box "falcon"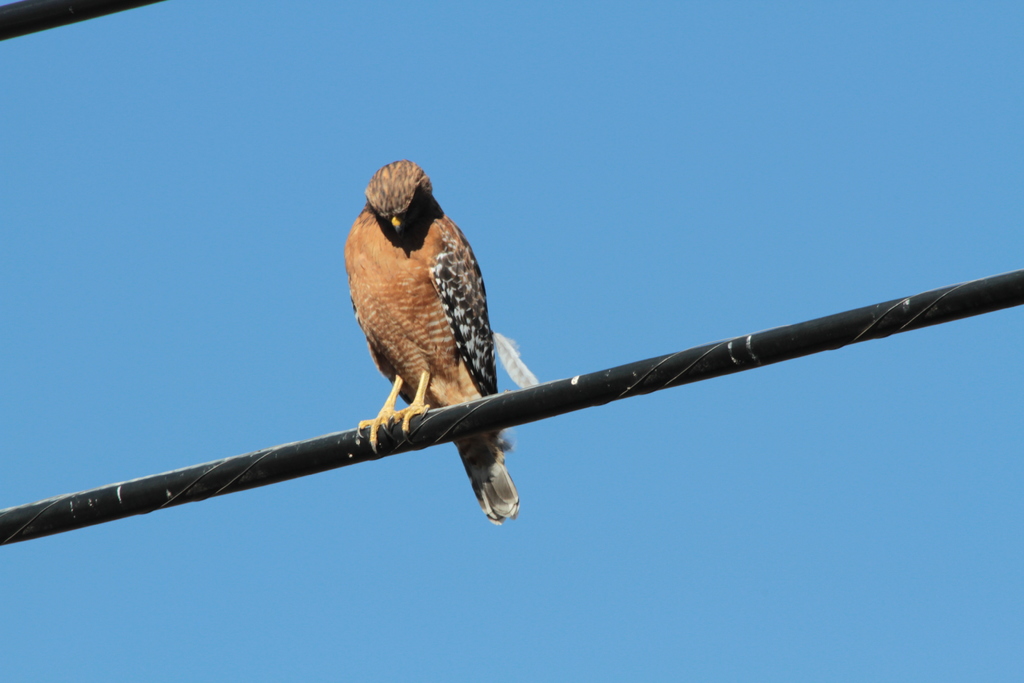
box(344, 160, 541, 528)
